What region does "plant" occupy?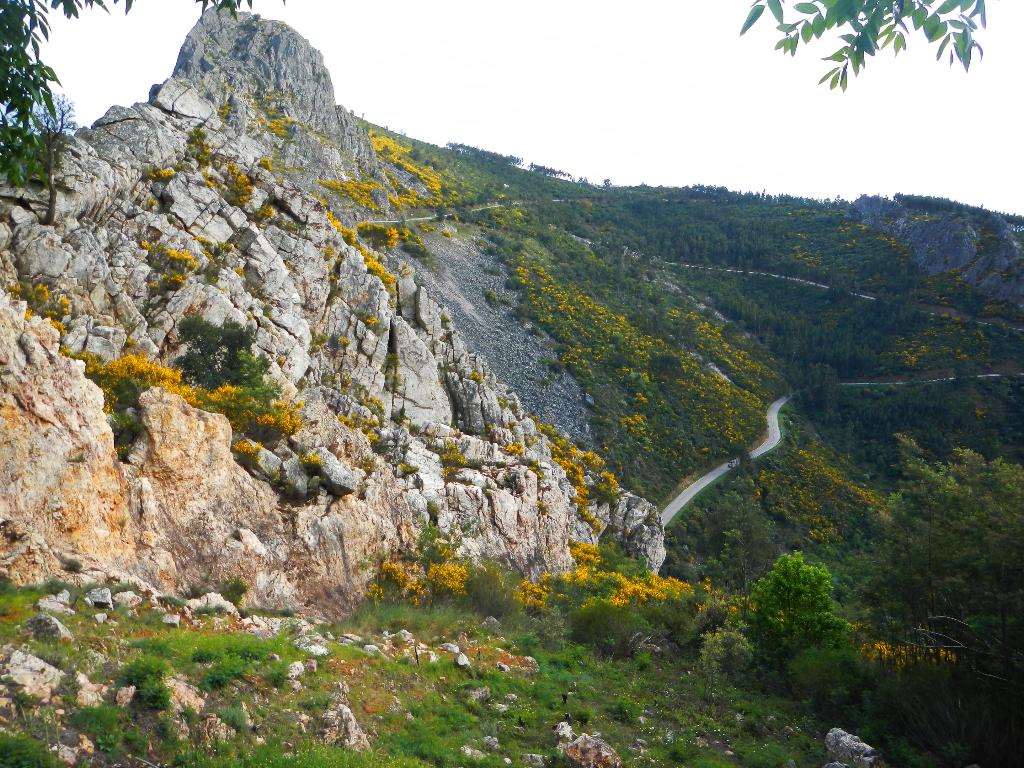
bbox=(226, 81, 238, 93).
